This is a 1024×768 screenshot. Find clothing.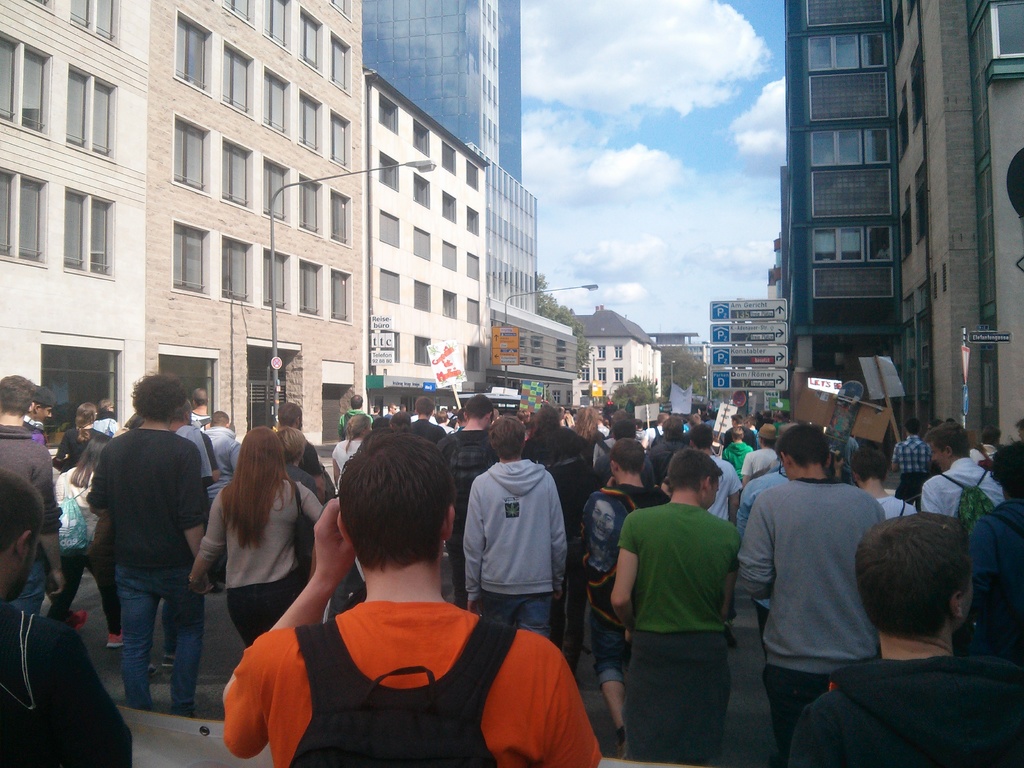
Bounding box: [x1=623, y1=482, x2=742, y2=730].
